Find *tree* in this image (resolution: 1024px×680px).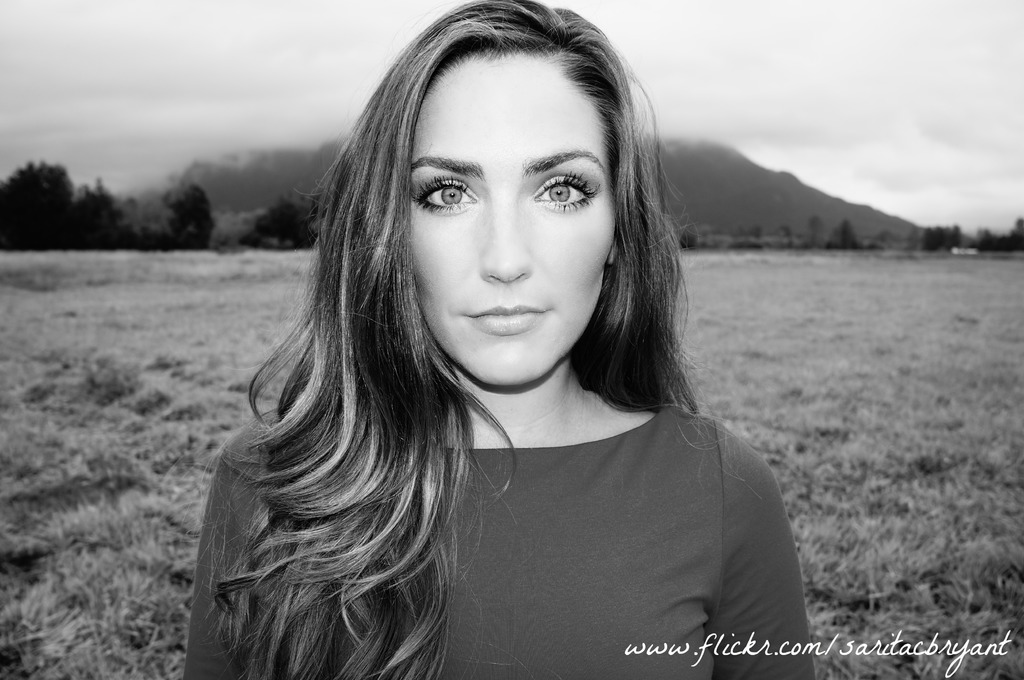
{"left": 164, "top": 184, "right": 216, "bottom": 255}.
